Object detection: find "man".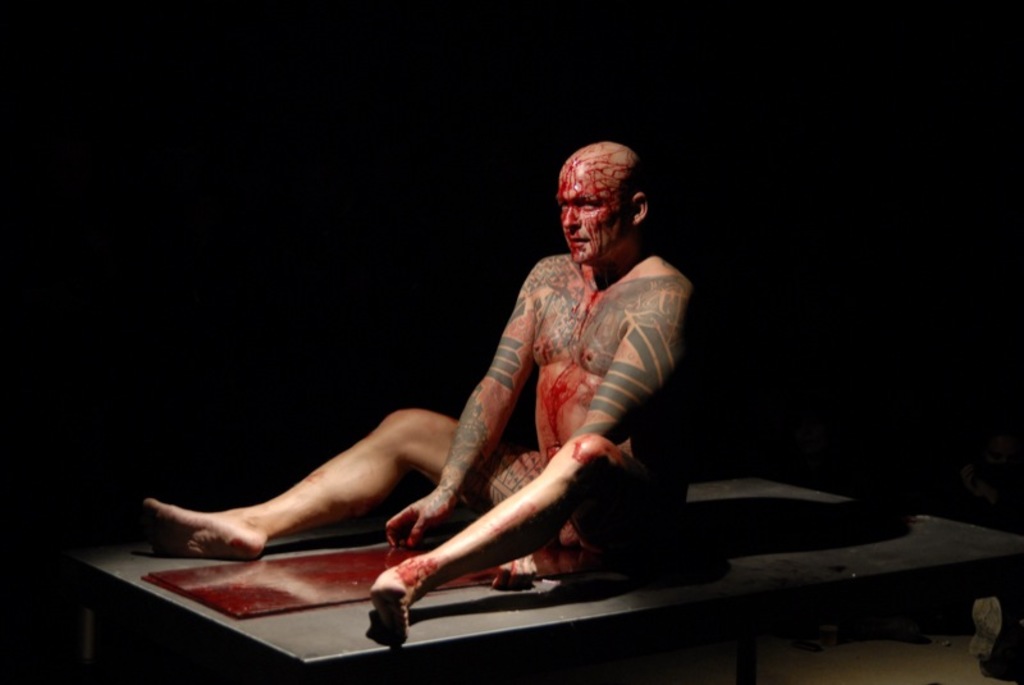
x1=165 y1=165 x2=741 y2=633.
